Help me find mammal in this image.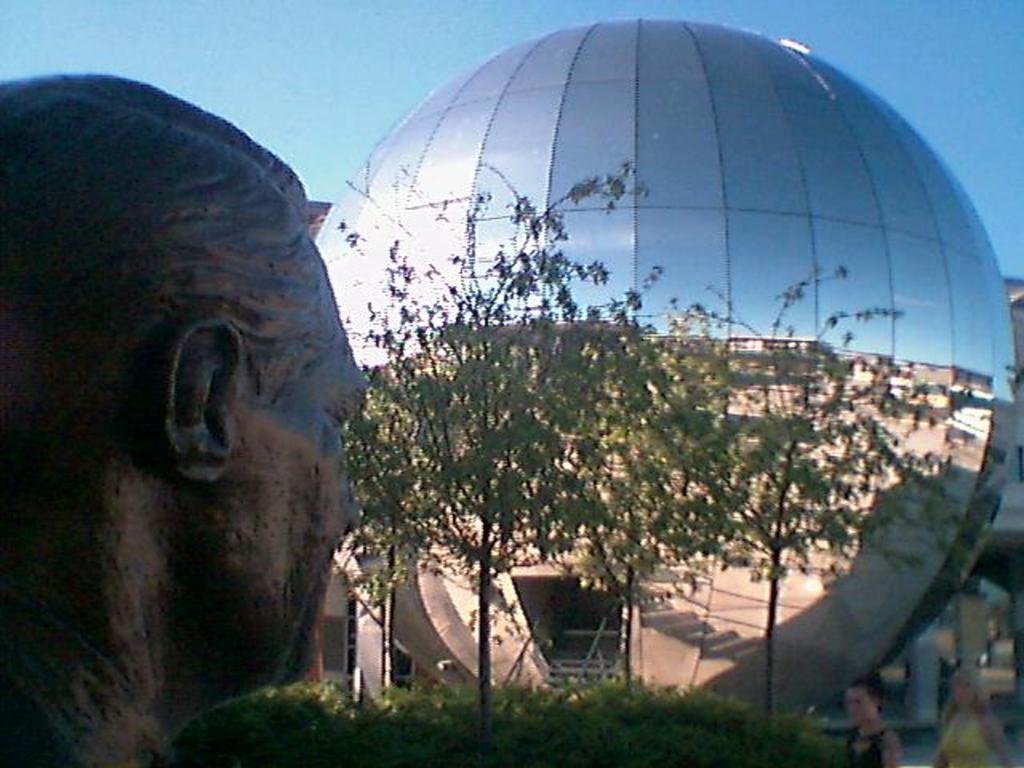
Found it: x1=928 y1=664 x2=1011 y2=766.
